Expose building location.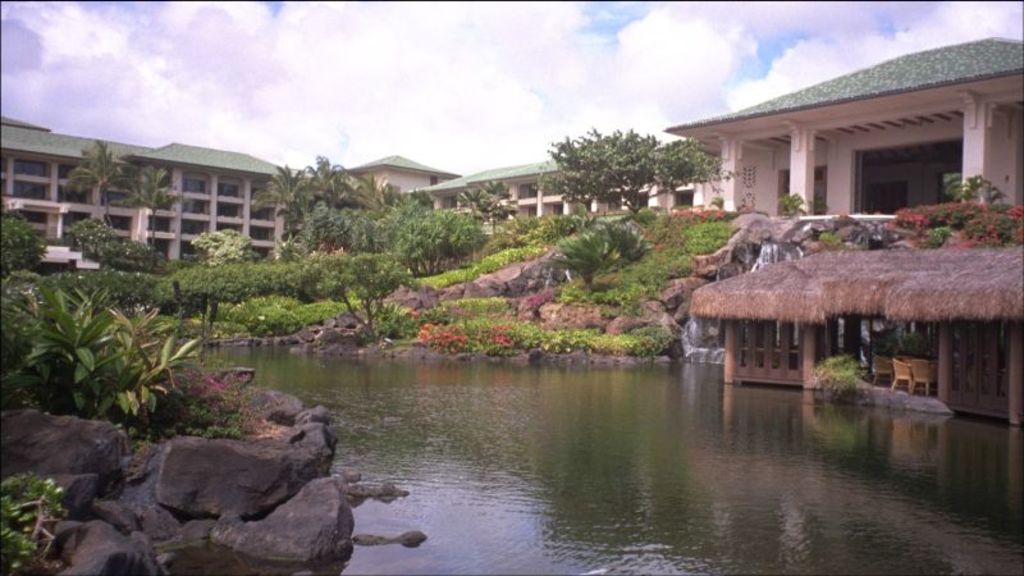
Exposed at <bbox>671, 37, 1021, 237</bbox>.
